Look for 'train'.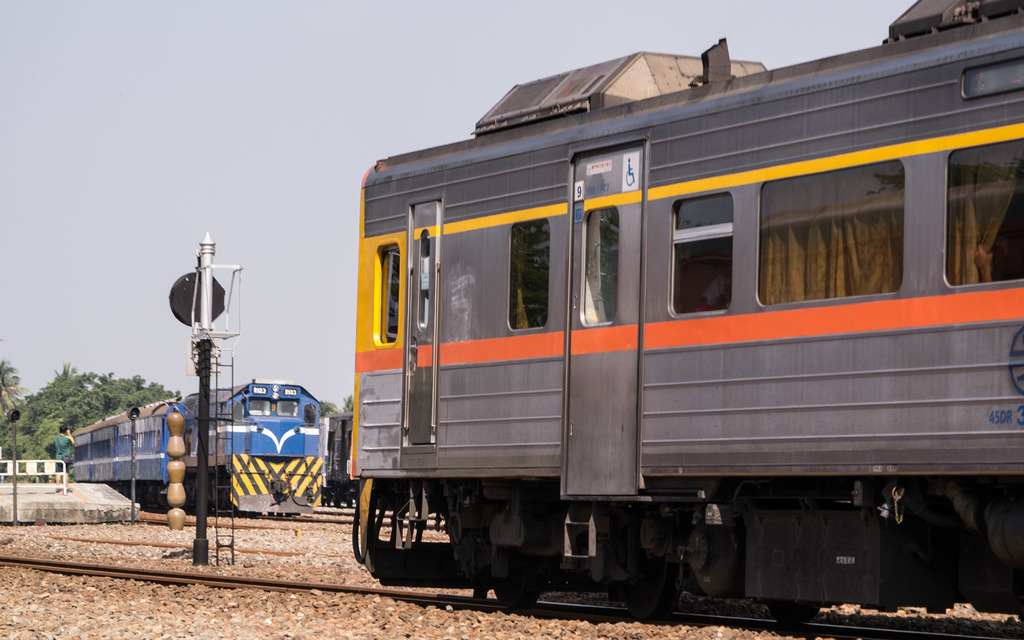
Found: {"x1": 351, "y1": 0, "x2": 1023, "y2": 636}.
